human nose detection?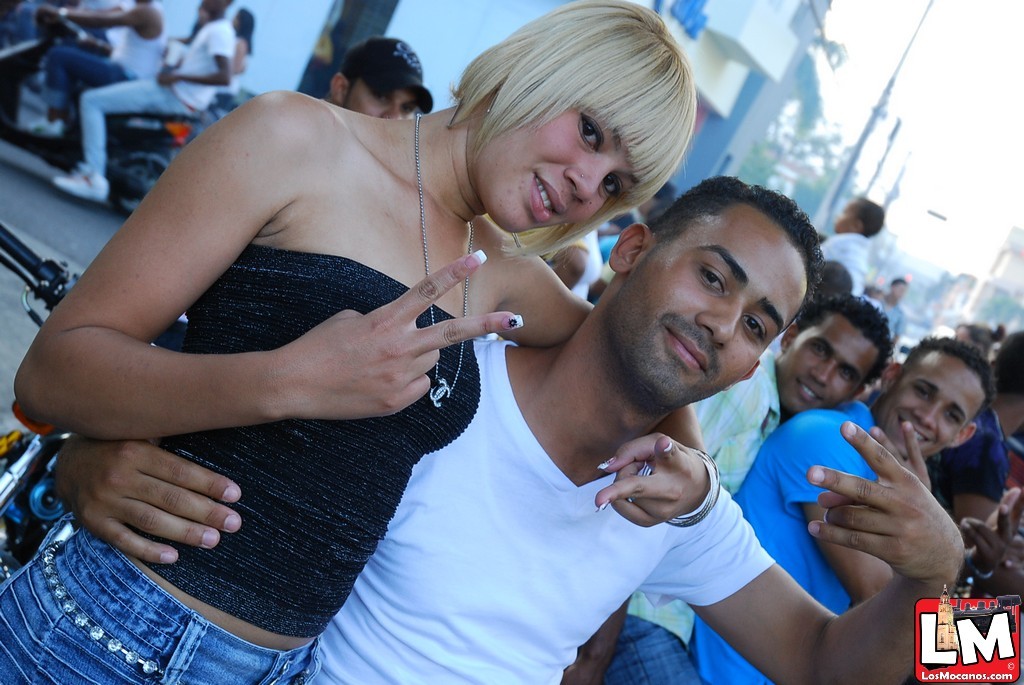
BBox(908, 400, 938, 432)
